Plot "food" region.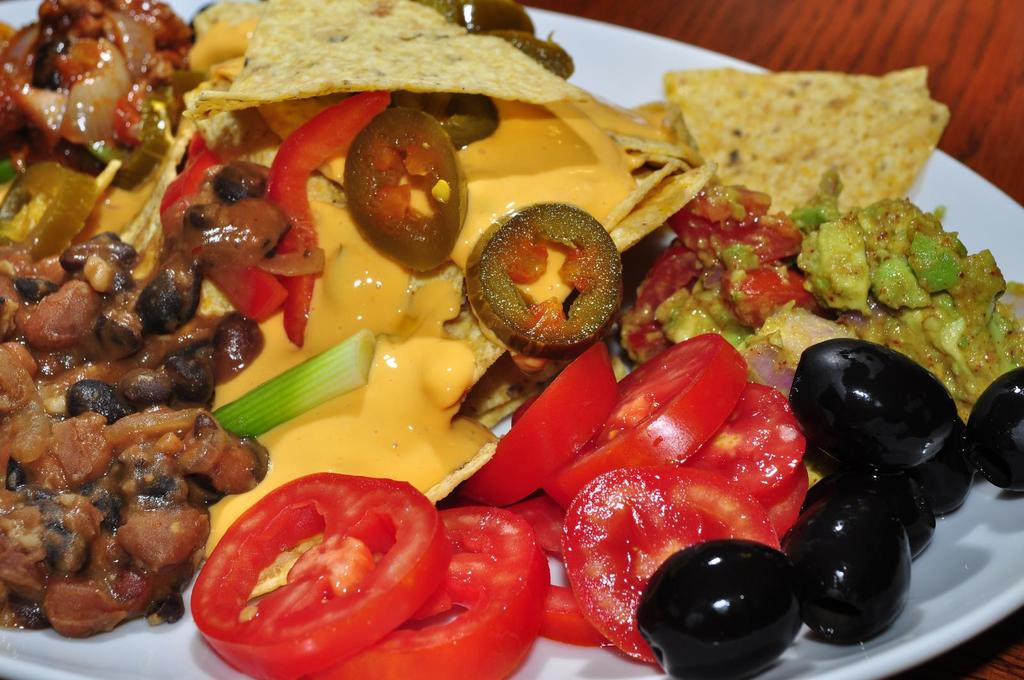
Plotted at bbox=(0, 17, 10, 628).
